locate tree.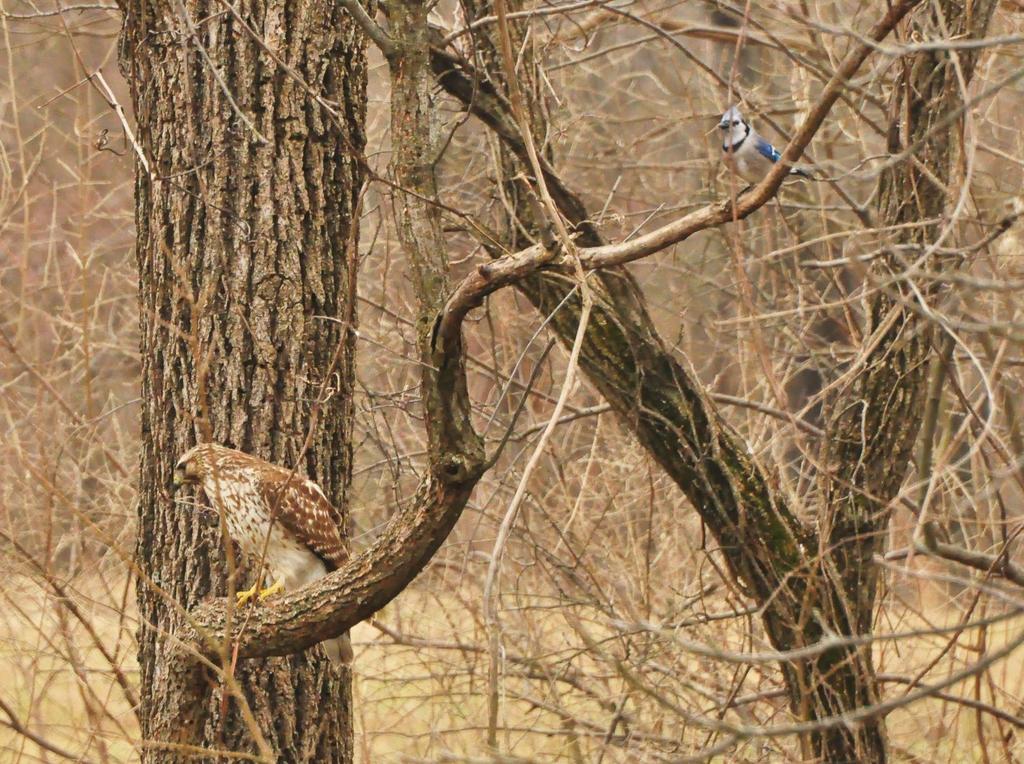
Bounding box: rect(349, 0, 1023, 763).
